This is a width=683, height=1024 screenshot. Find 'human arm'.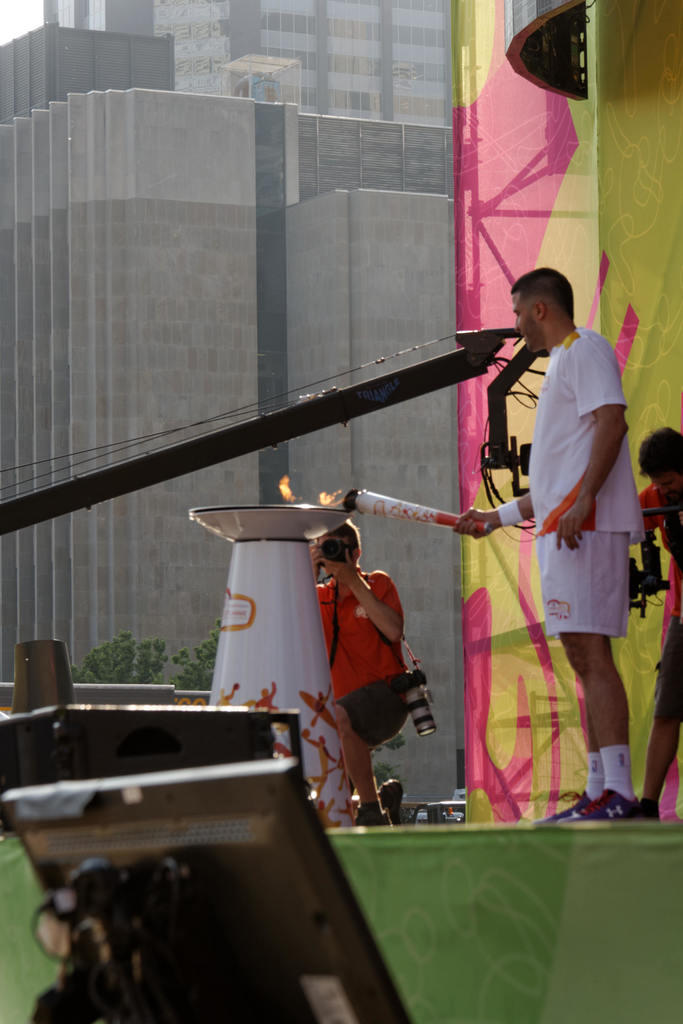
Bounding box: <region>309, 532, 327, 578</region>.
